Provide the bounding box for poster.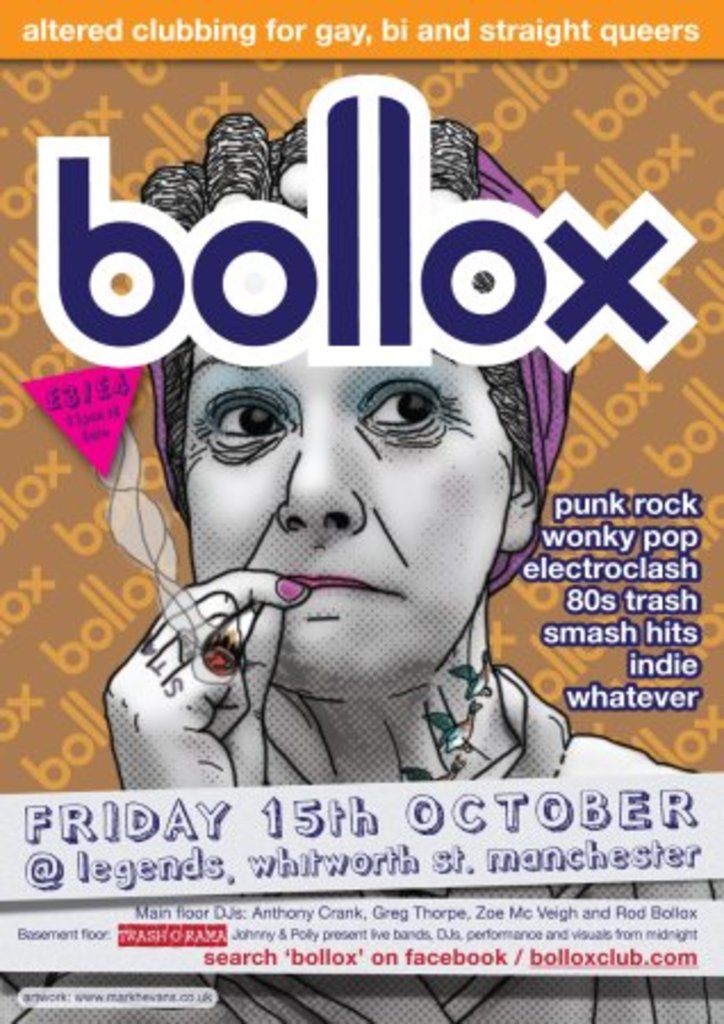
[left=0, top=0, right=722, bottom=1022].
